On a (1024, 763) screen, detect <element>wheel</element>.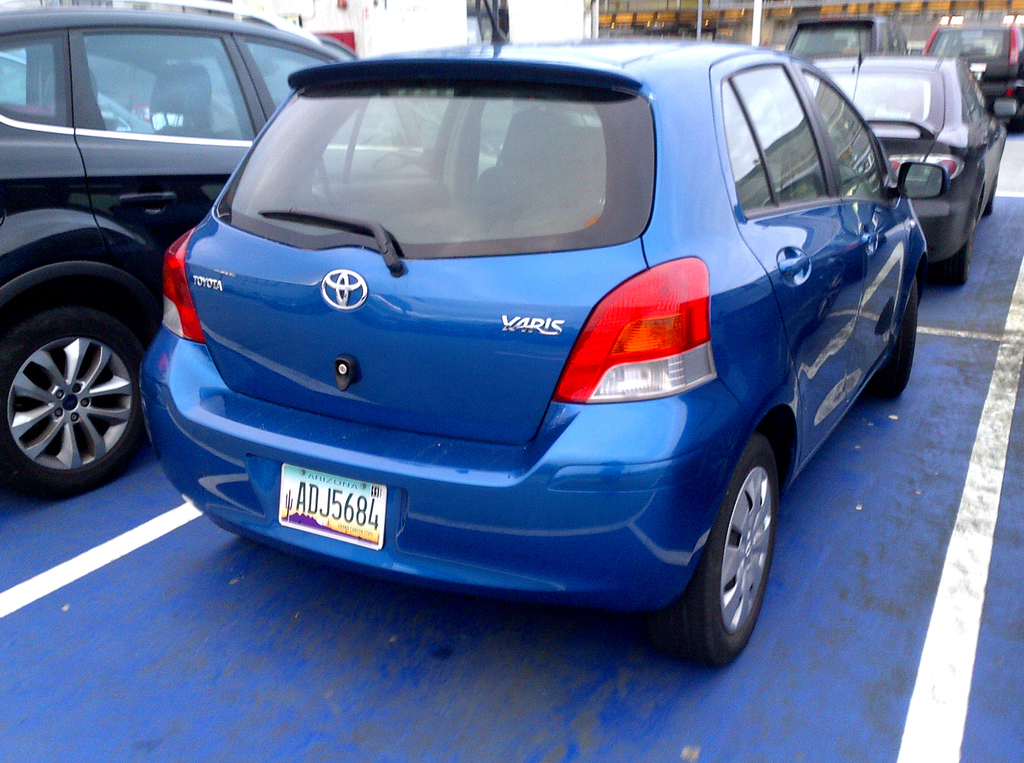
{"x1": 979, "y1": 187, "x2": 998, "y2": 221}.
